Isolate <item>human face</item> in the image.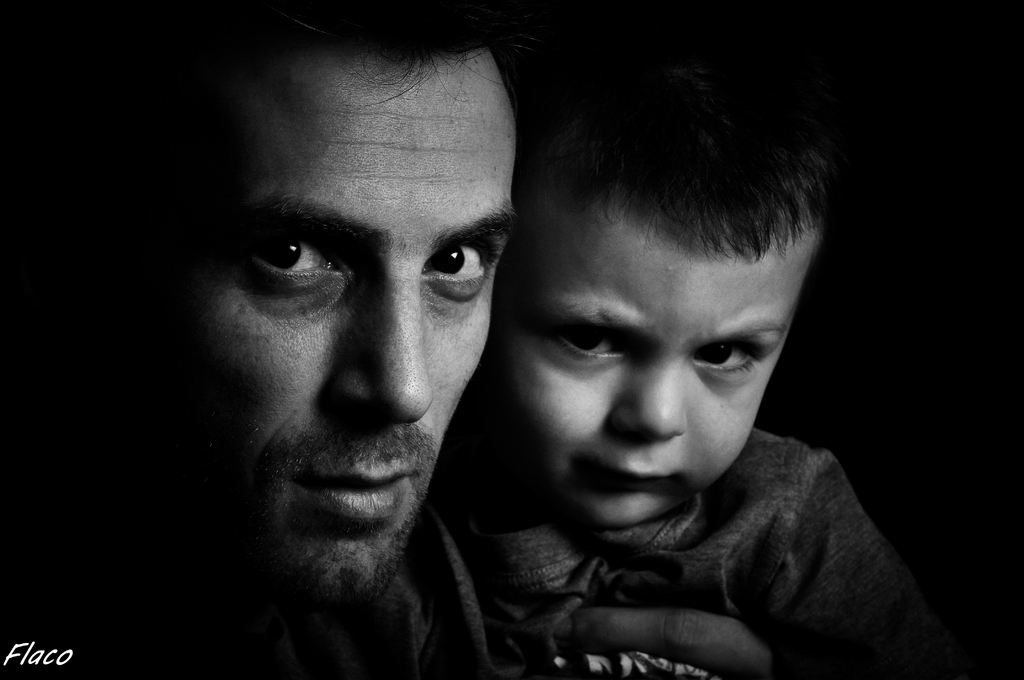
Isolated region: 146,56,517,593.
